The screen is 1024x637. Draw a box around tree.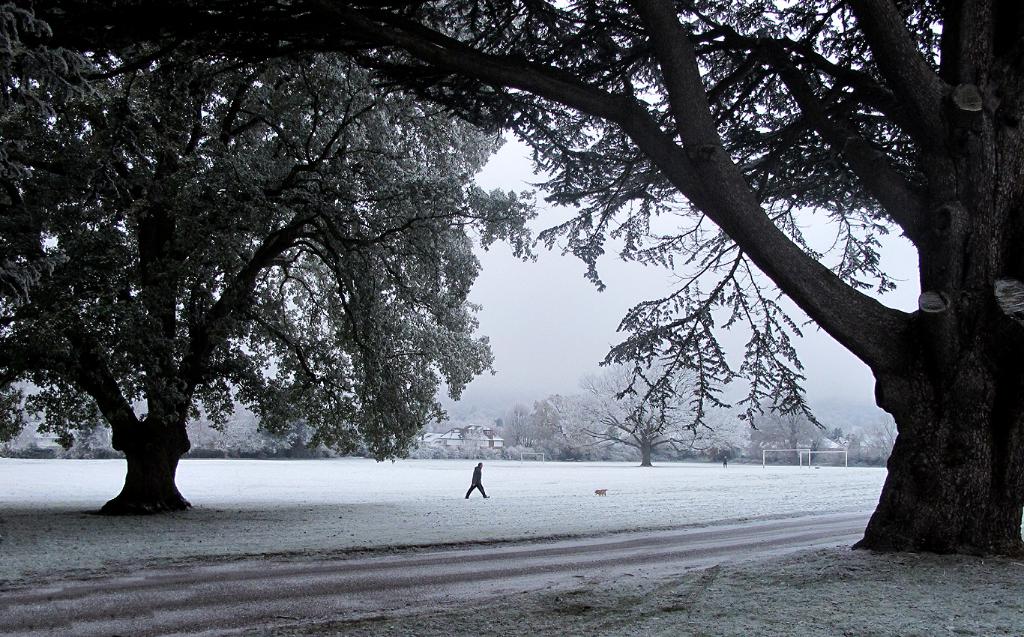
bbox=[825, 413, 899, 467].
